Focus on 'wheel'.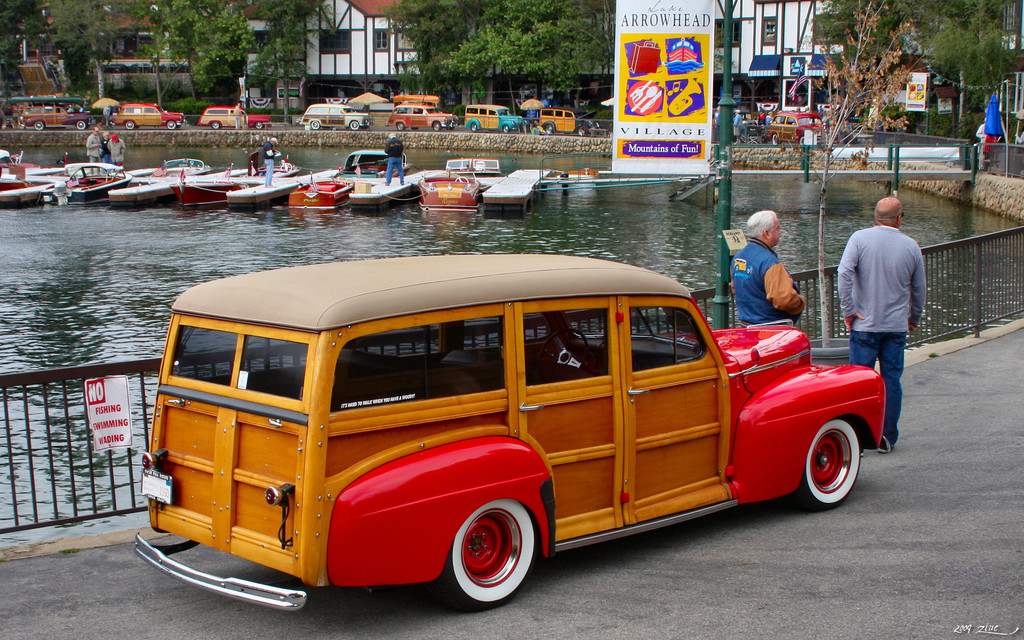
Focused at bbox=[211, 122, 222, 129].
